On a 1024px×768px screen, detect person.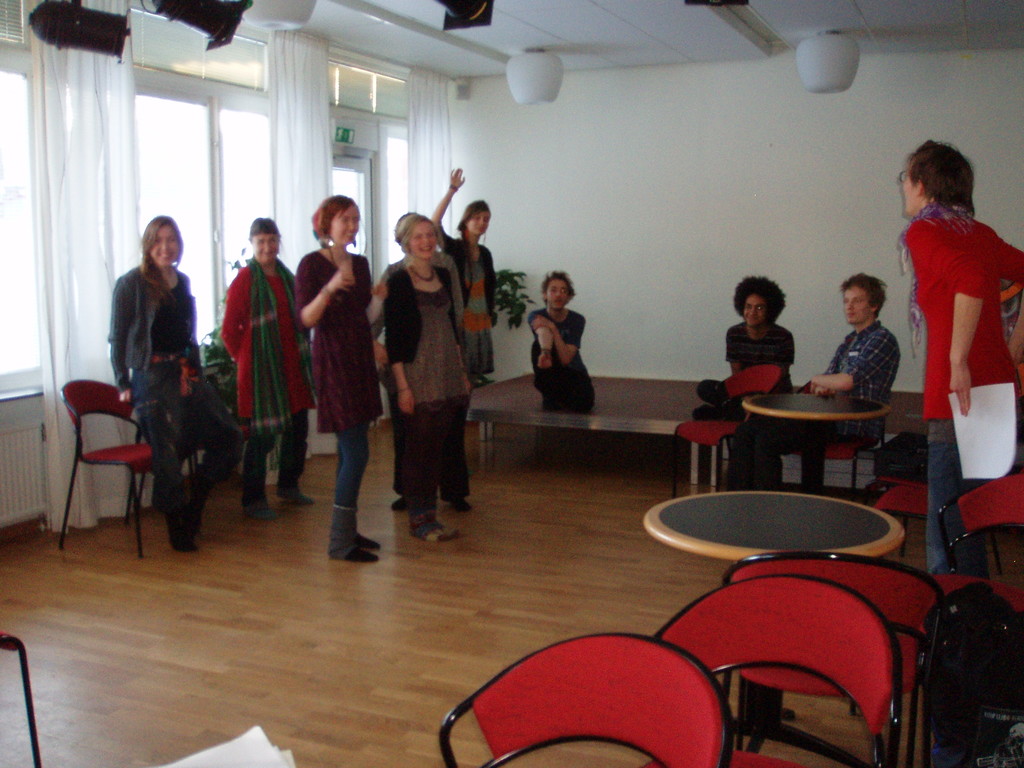
{"x1": 371, "y1": 212, "x2": 467, "y2": 508}.
